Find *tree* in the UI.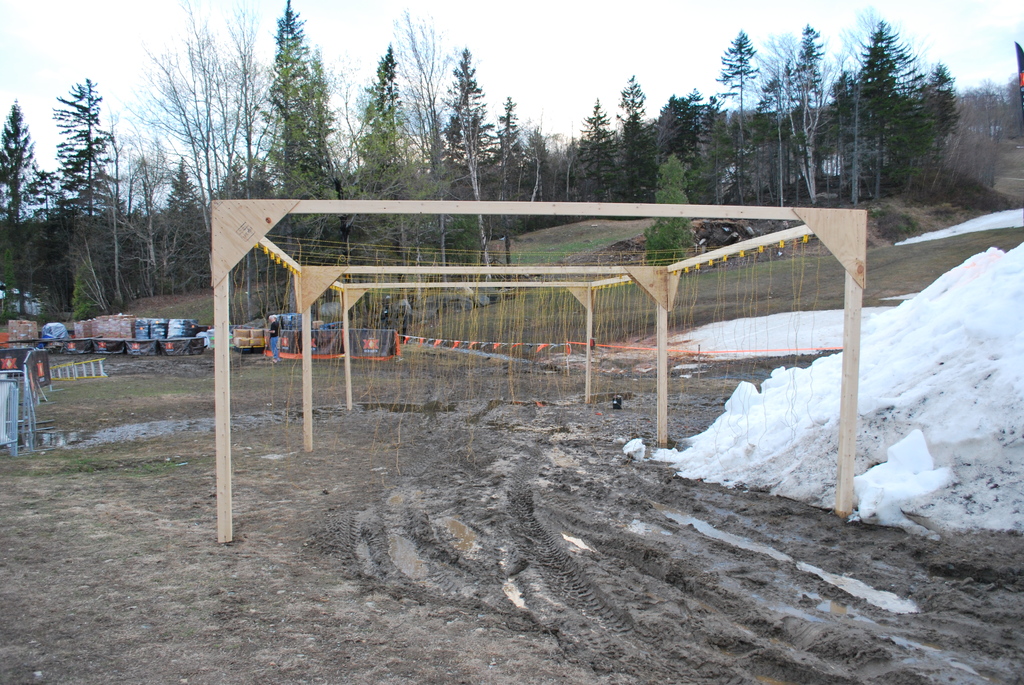
UI element at bbox=(554, 87, 634, 194).
